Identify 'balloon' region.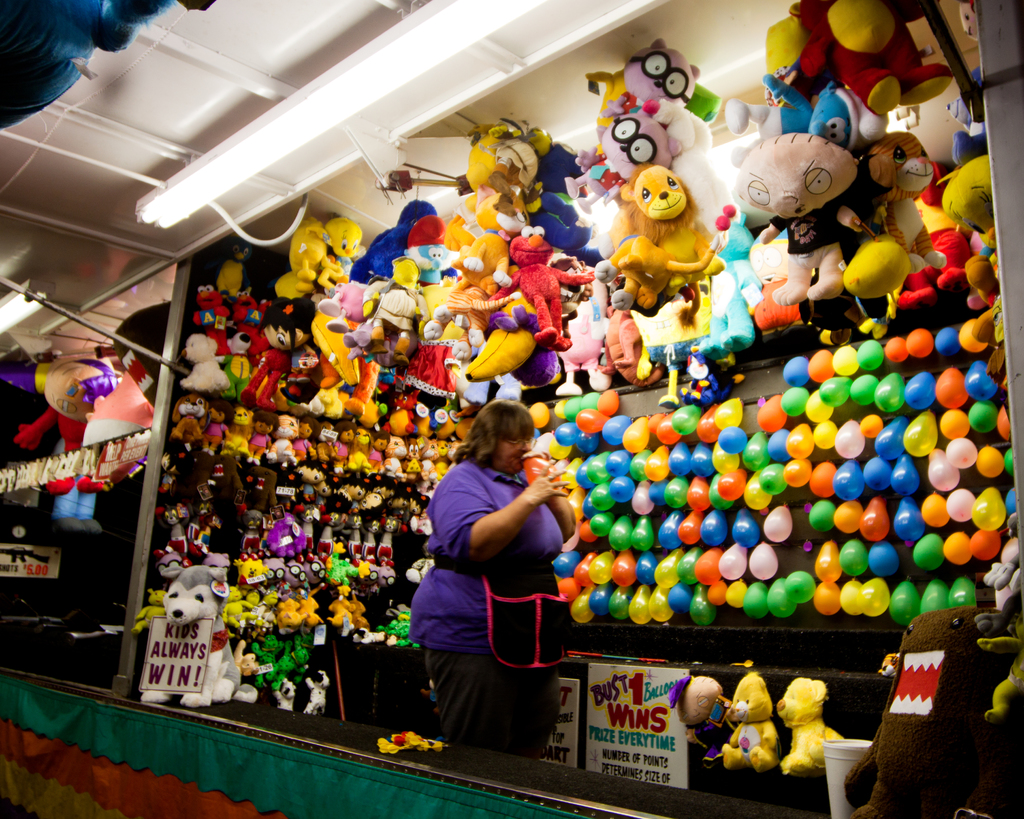
Region: <region>750, 543, 775, 578</region>.
